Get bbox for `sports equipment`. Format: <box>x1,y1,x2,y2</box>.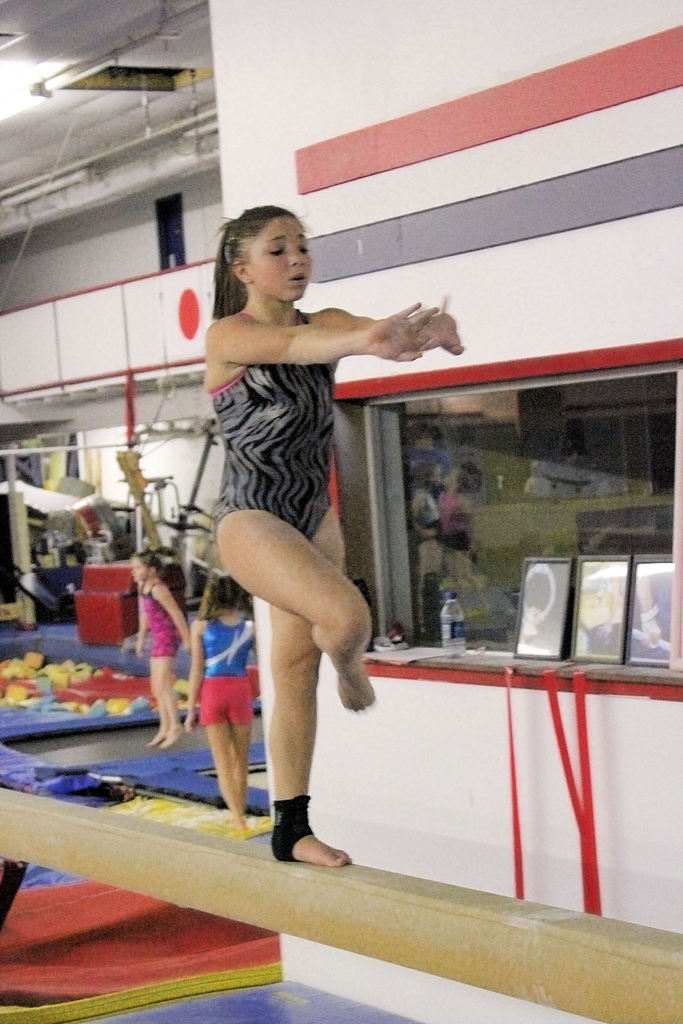
<box>136,580,183,659</box>.
